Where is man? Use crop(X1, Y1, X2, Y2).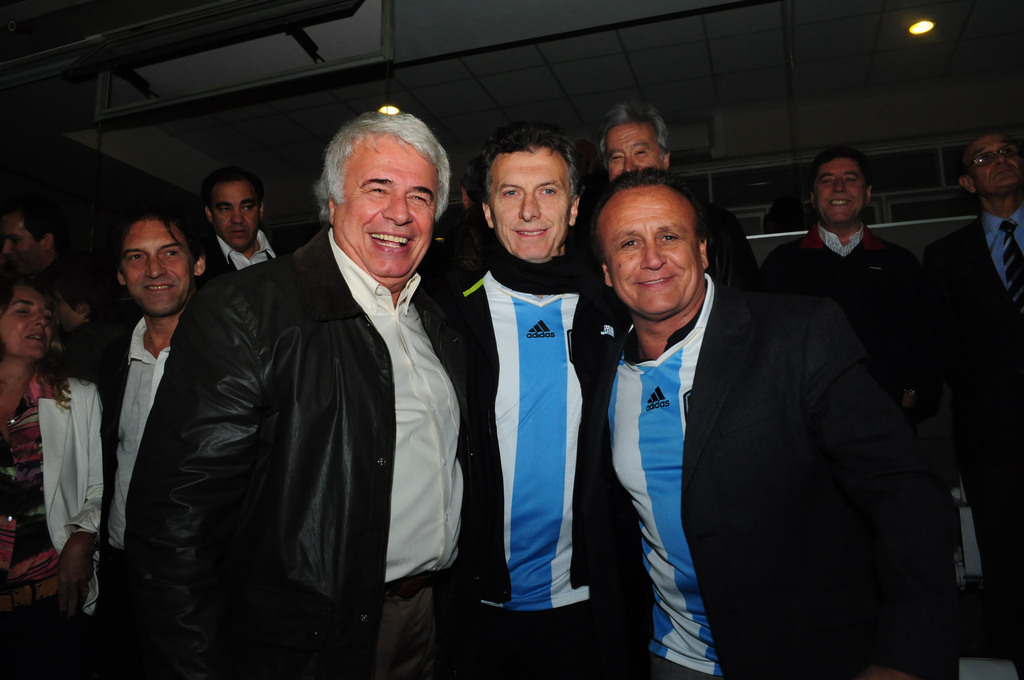
crop(150, 99, 484, 674).
